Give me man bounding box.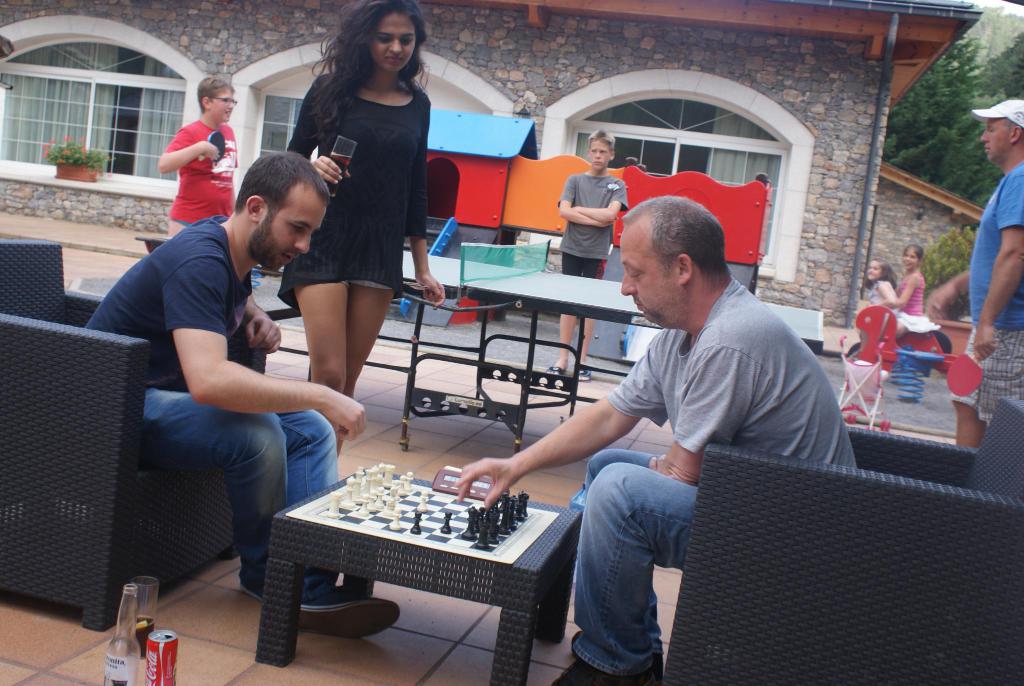
(x1=80, y1=149, x2=399, y2=642).
